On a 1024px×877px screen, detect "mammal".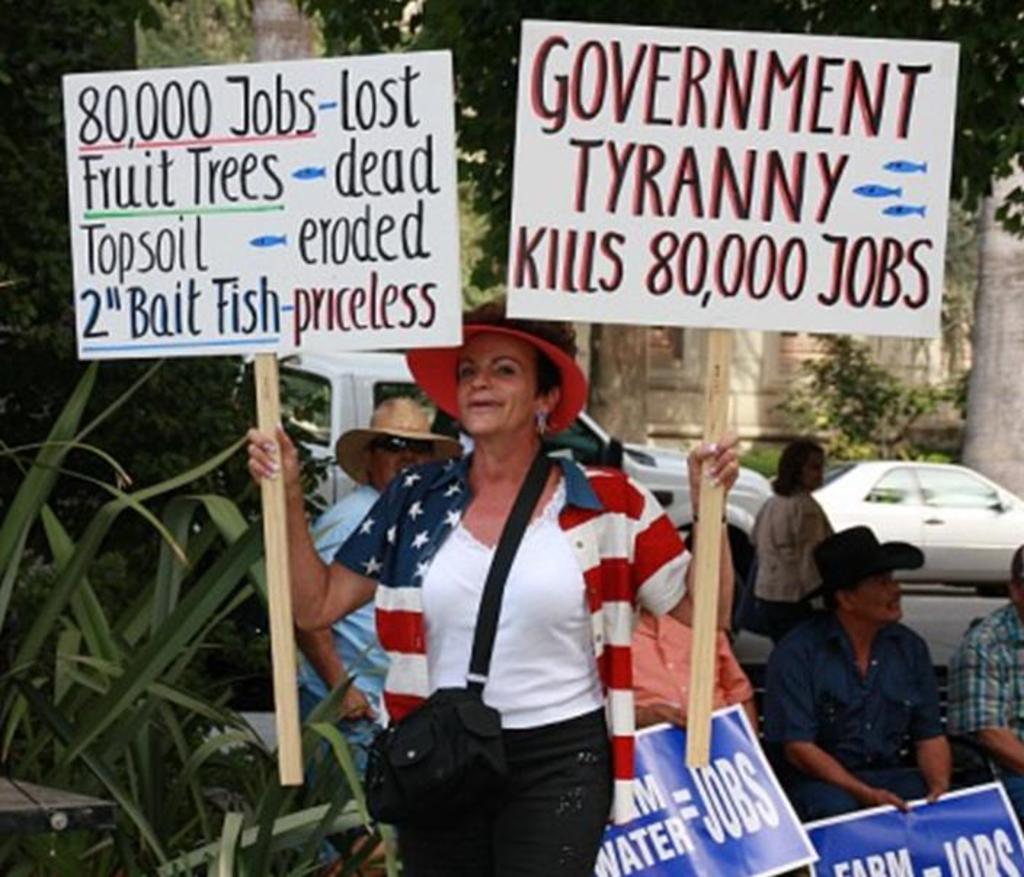
<box>768,522,944,823</box>.
